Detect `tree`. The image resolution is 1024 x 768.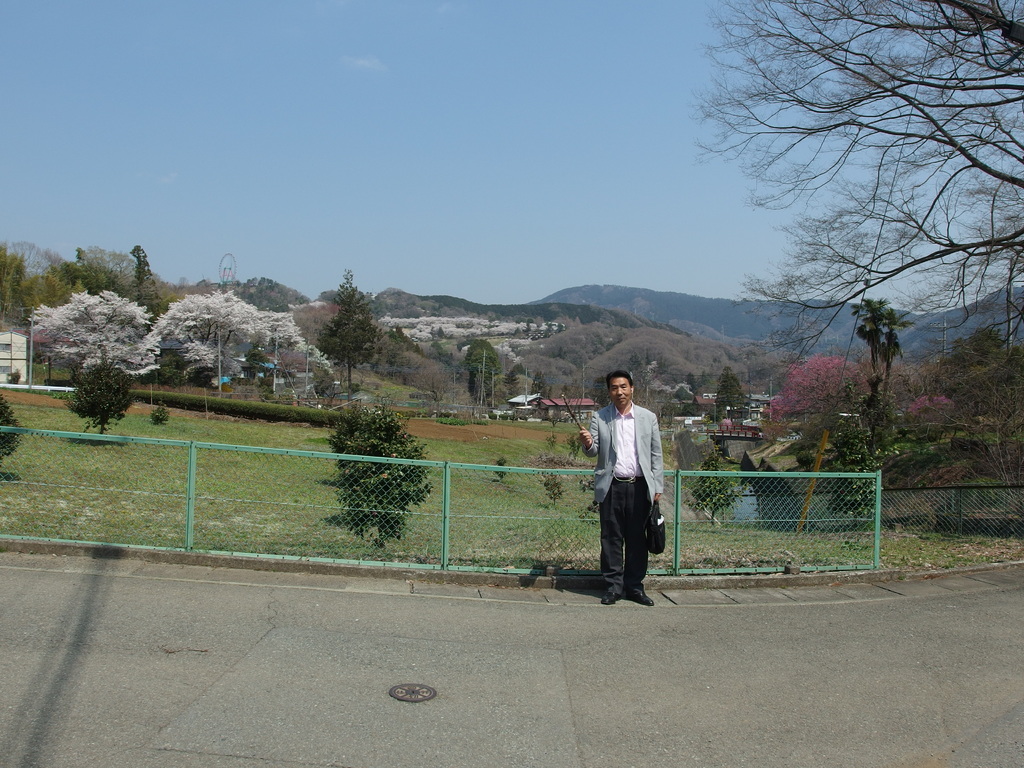
685:0:1023:372.
